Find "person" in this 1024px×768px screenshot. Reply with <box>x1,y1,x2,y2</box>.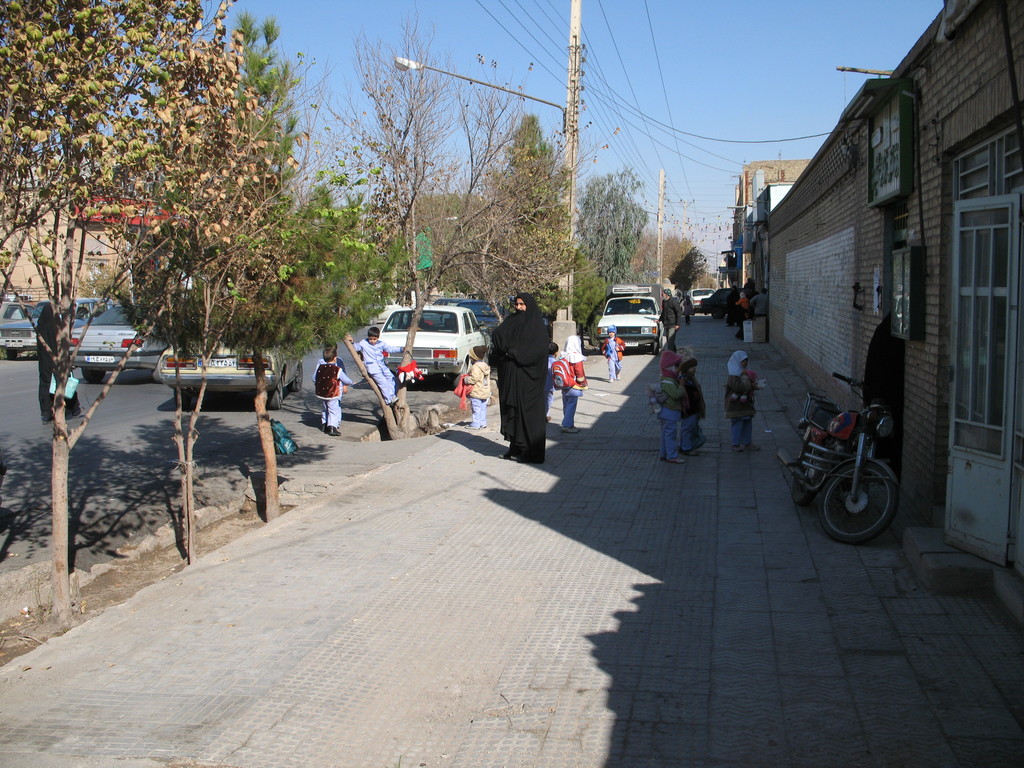
<box>749,288,771,313</box>.
